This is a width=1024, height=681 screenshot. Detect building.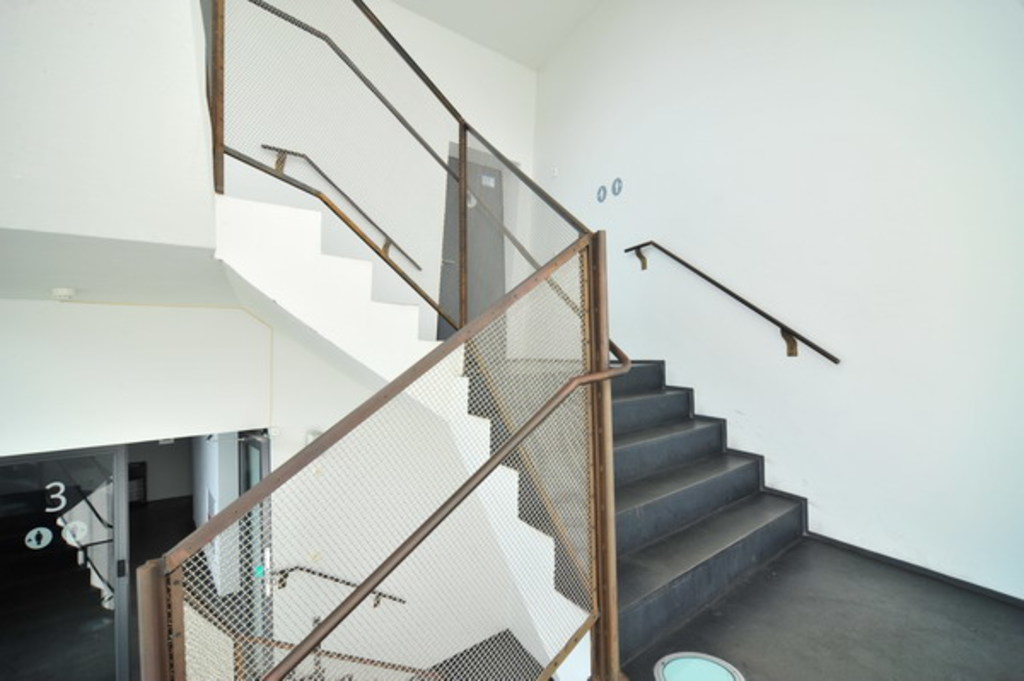
crop(0, 0, 1022, 679).
